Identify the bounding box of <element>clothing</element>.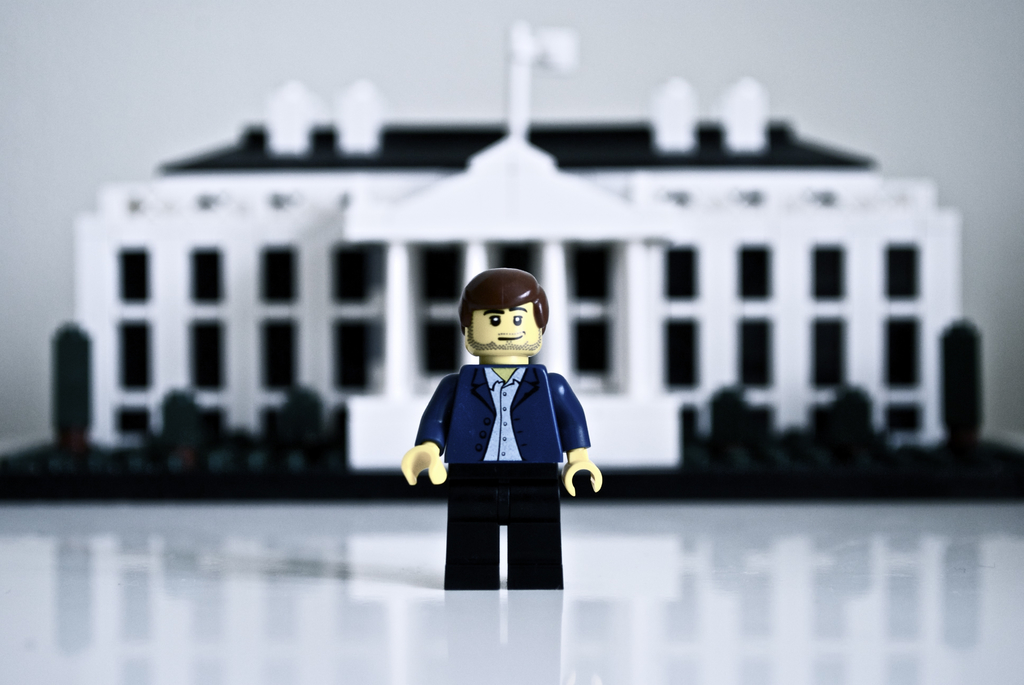
rect(406, 337, 585, 566).
